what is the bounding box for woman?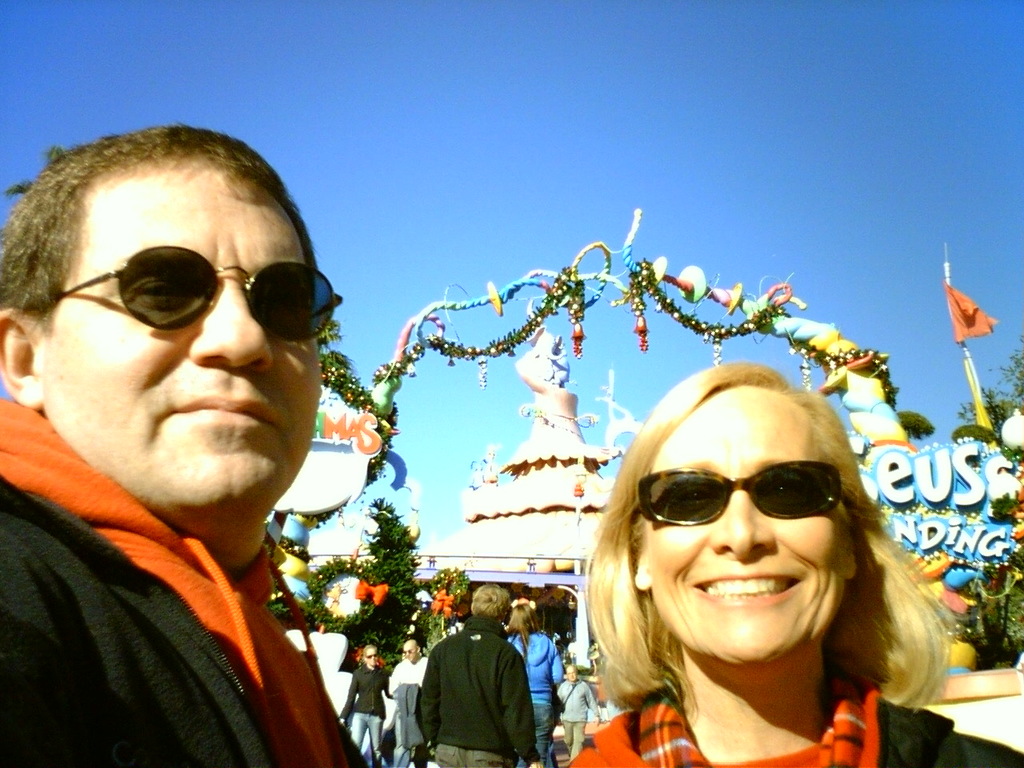
(506,602,562,767).
